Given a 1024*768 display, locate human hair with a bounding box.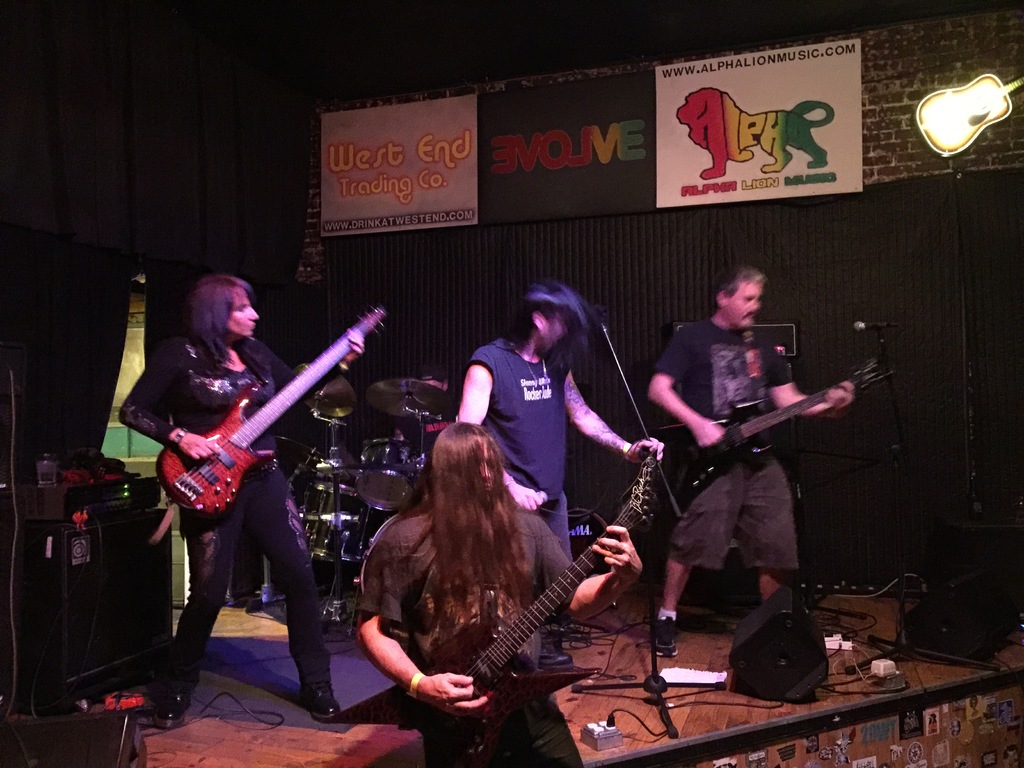
Located: [left=386, top=422, right=536, bottom=635].
